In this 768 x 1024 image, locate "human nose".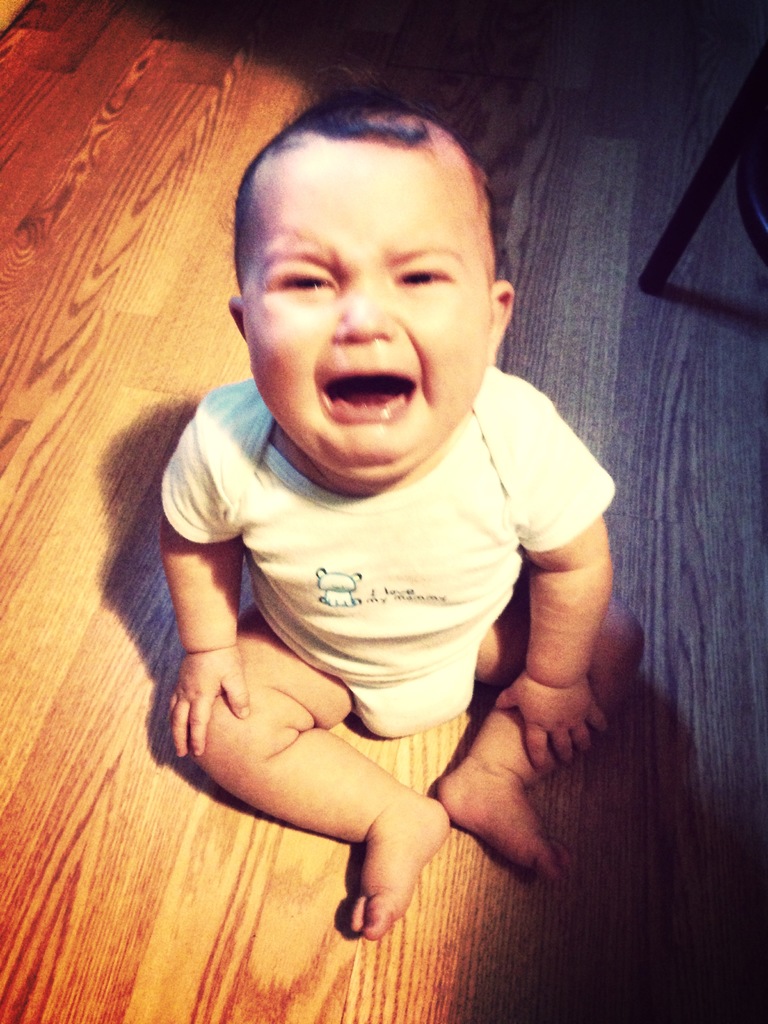
Bounding box: (x1=324, y1=281, x2=392, y2=340).
